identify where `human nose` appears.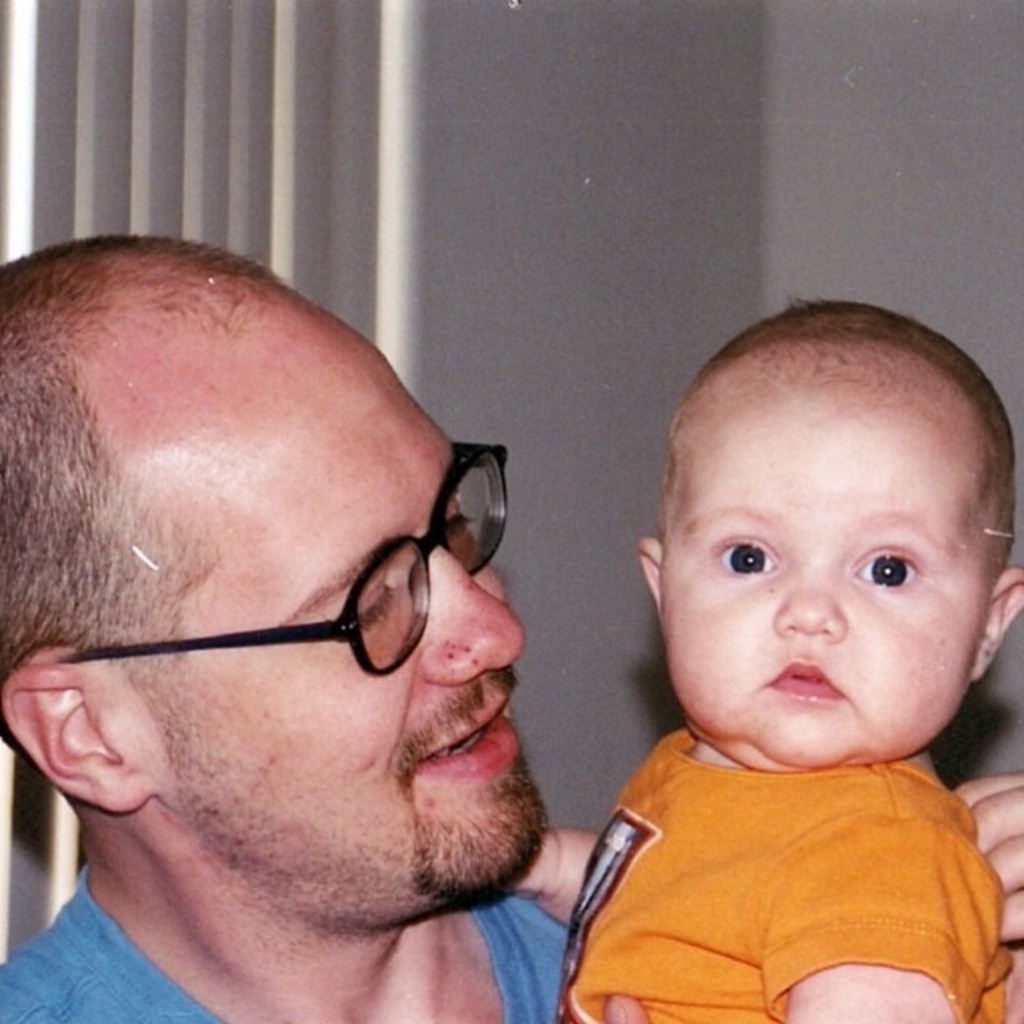
Appears at rect(770, 557, 850, 638).
